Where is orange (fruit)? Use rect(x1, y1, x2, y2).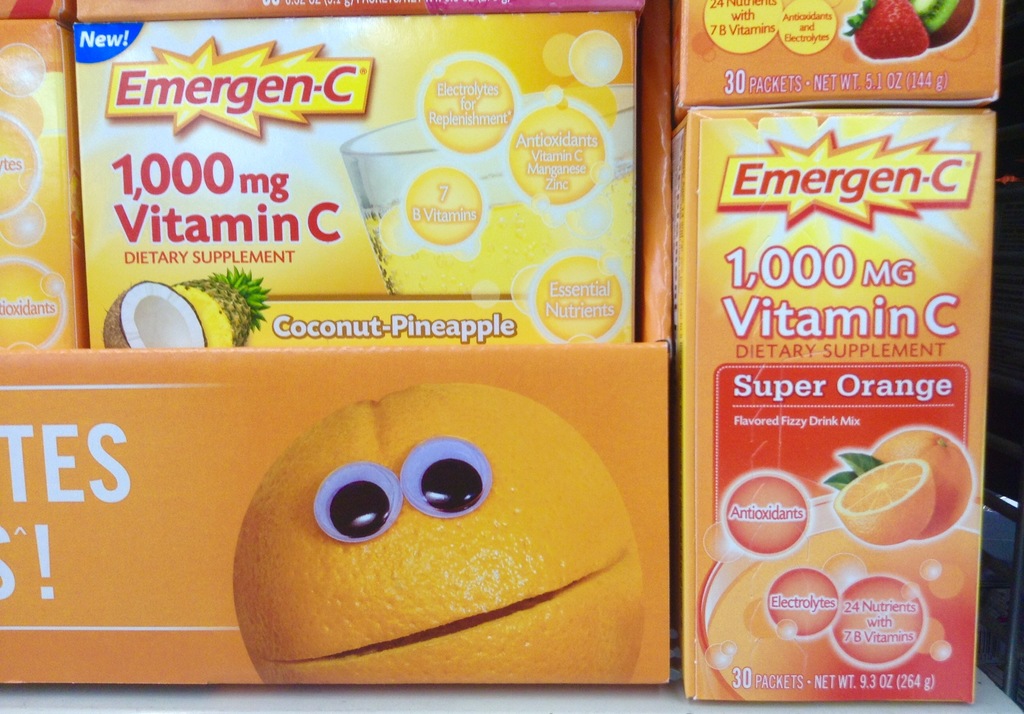
rect(227, 375, 644, 684).
